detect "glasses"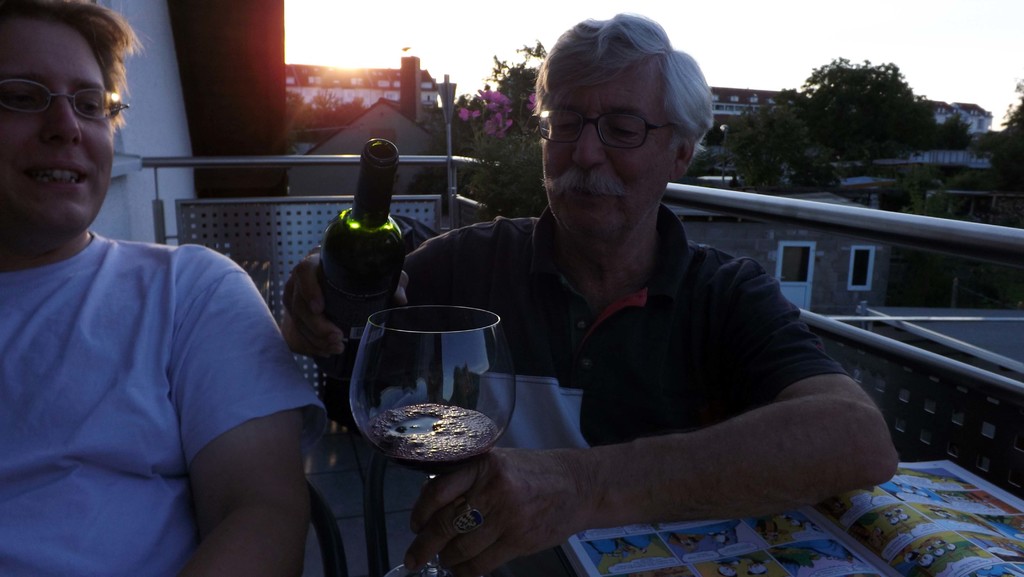
locate(0, 77, 138, 122)
